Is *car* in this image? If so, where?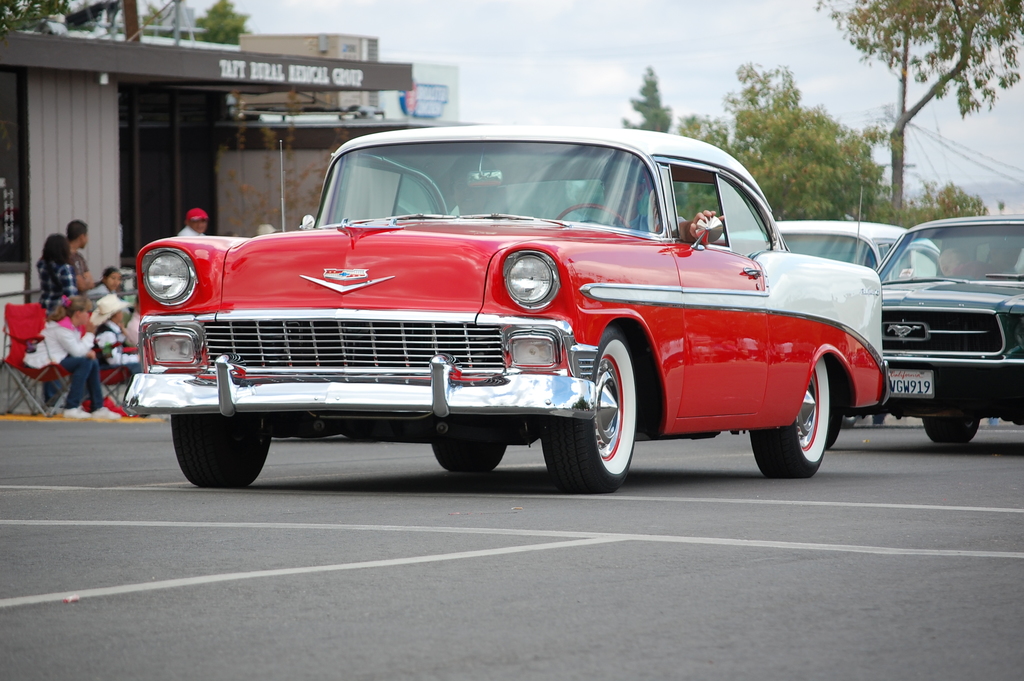
Yes, at {"left": 122, "top": 122, "right": 888, "bottom": 493}.
